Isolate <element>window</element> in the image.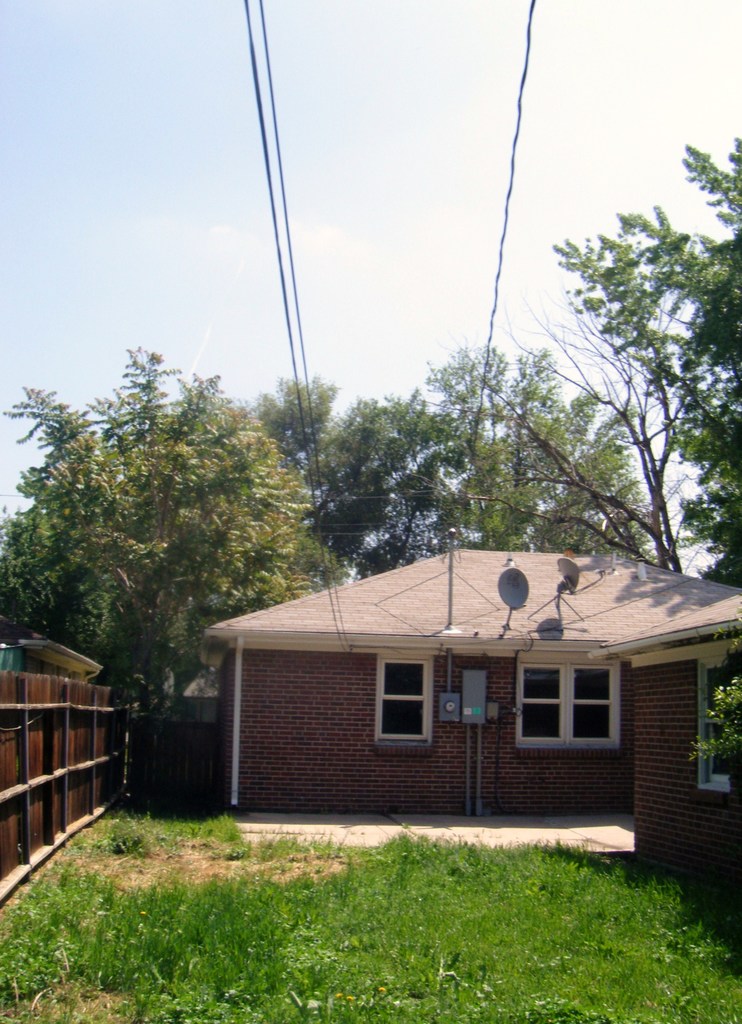
Isolated region: detection(518, 657, 614, 740).
